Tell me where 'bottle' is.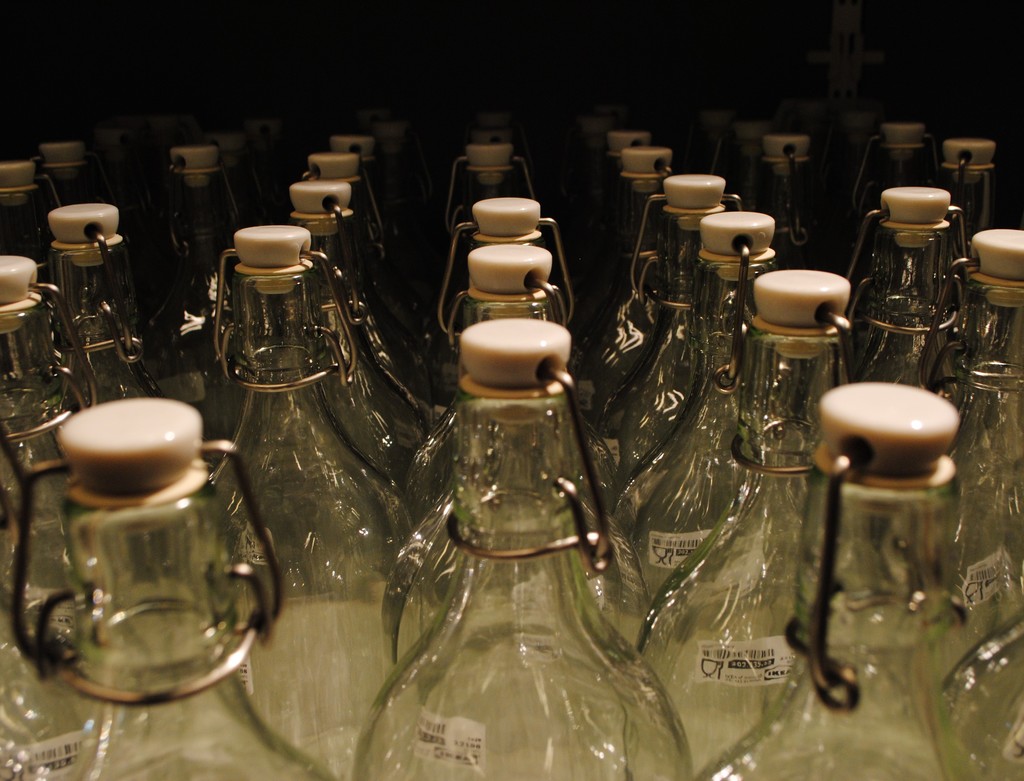
'bottle' is at (323, 131, 419, 298).
